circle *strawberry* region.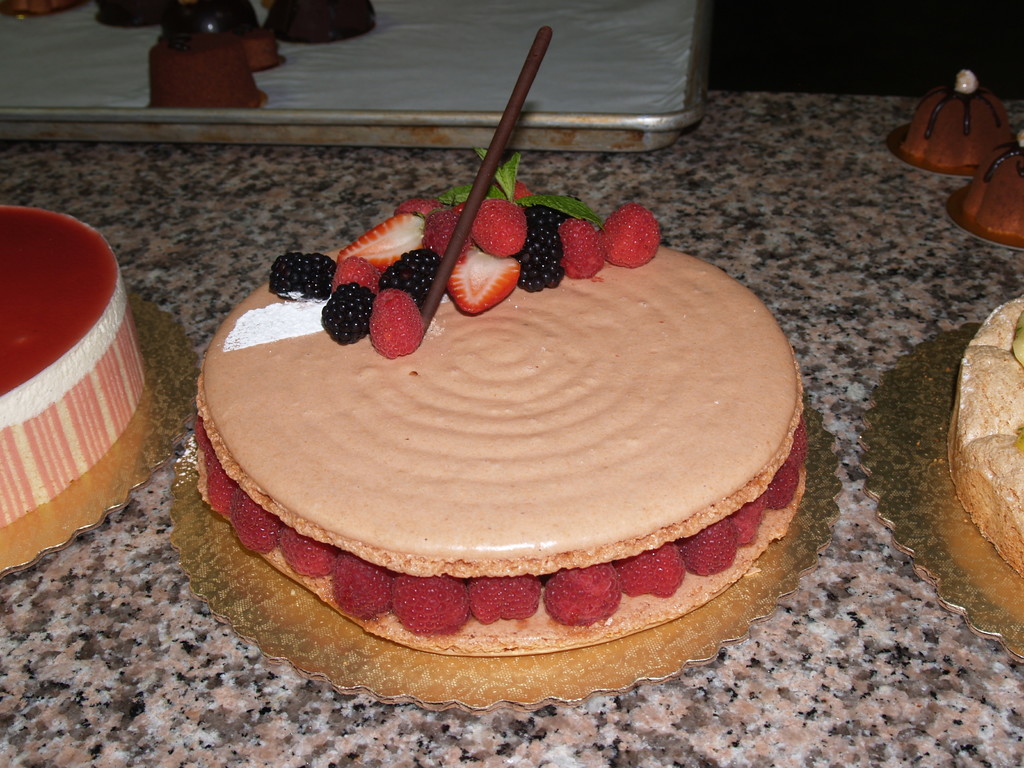
Region: left=468, top=179, right=547, bottom=260.
